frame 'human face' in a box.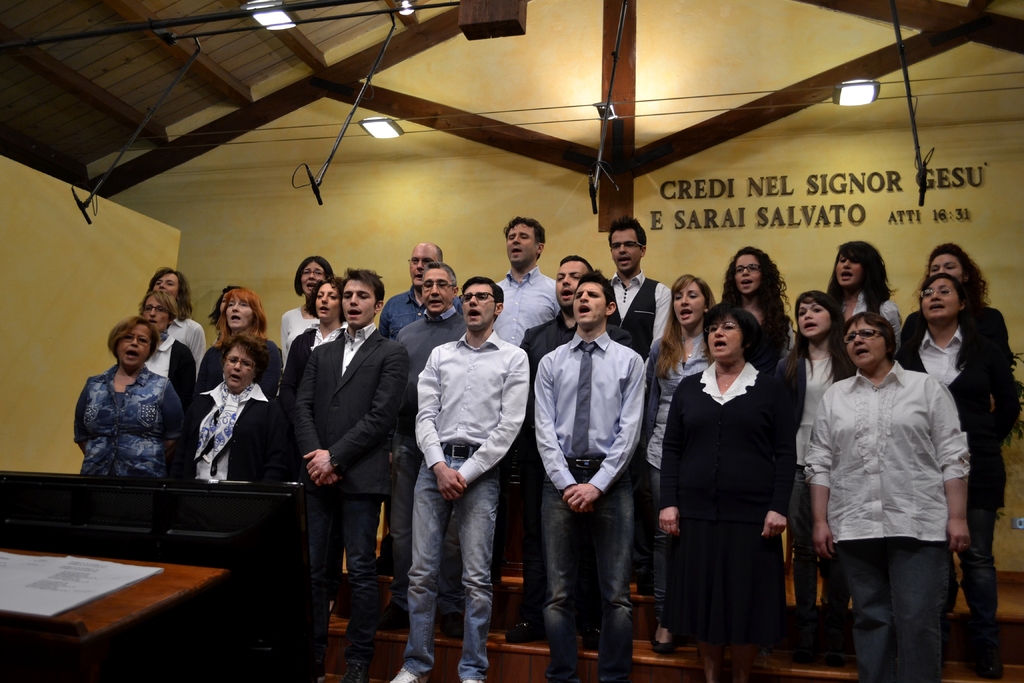
locate(733, 254, 760, 292).
